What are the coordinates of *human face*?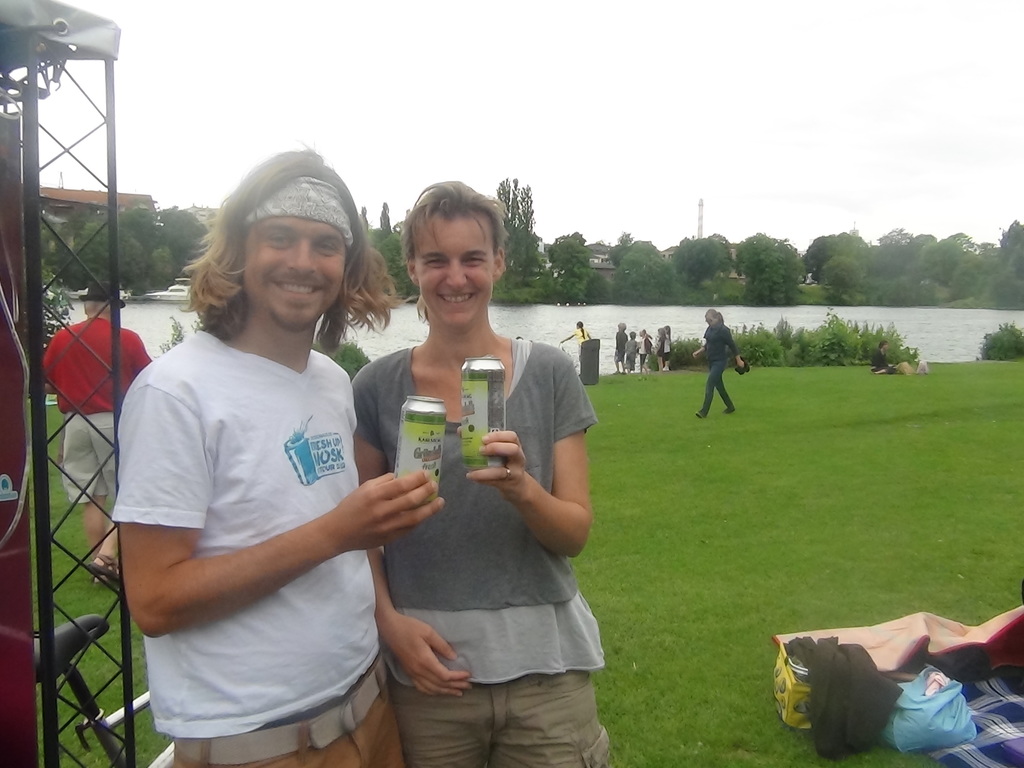
box(705, 312, 718, 330).
